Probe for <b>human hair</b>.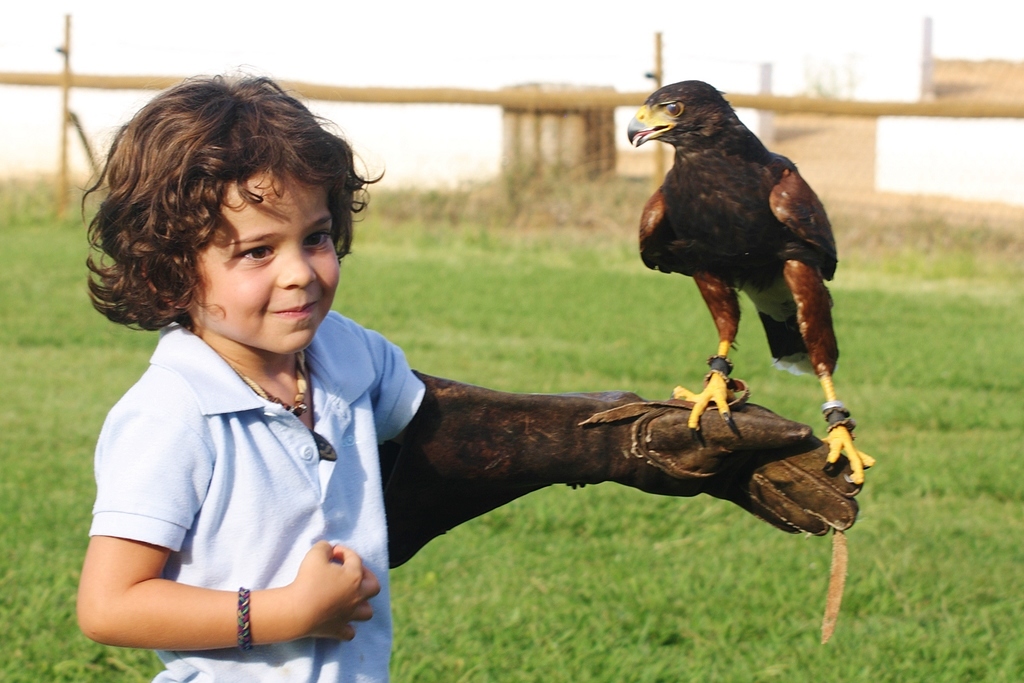
Probe result: {"left": 92, "top": 56, "right": 367, "bottom": 348}.
